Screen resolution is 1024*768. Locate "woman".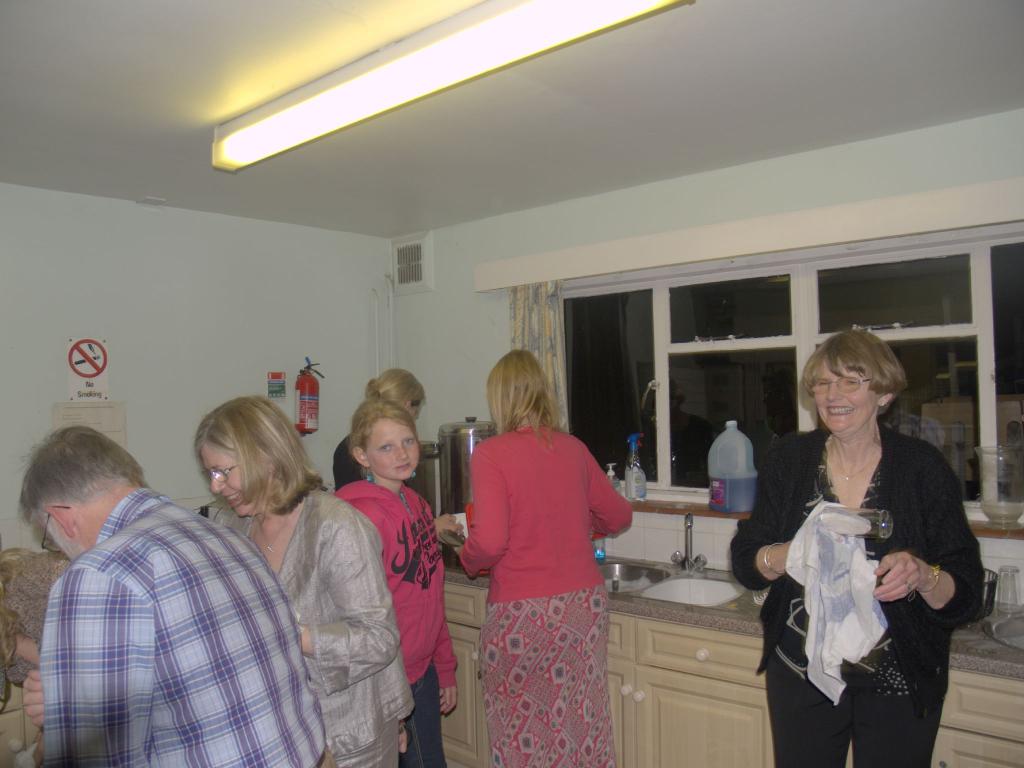
[187,386,419,767].
